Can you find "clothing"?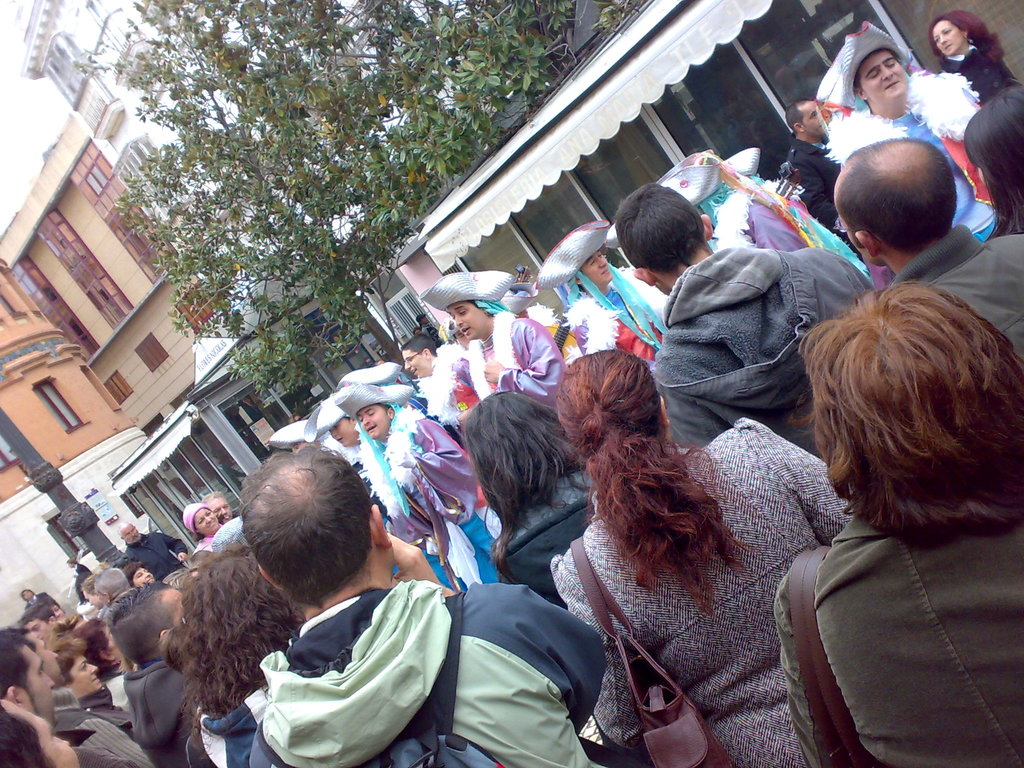
Yes, bounding box: region(122, 528, 190, 589).
